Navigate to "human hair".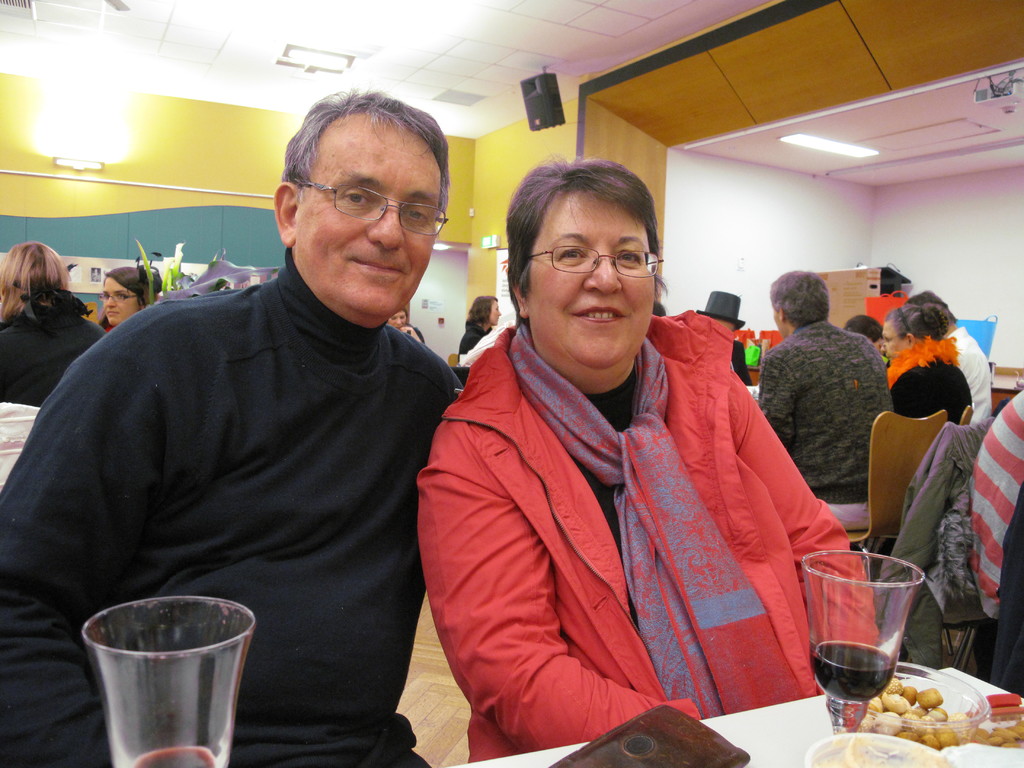
Navigation target: <region>103, 268, 155, 312</region>.
